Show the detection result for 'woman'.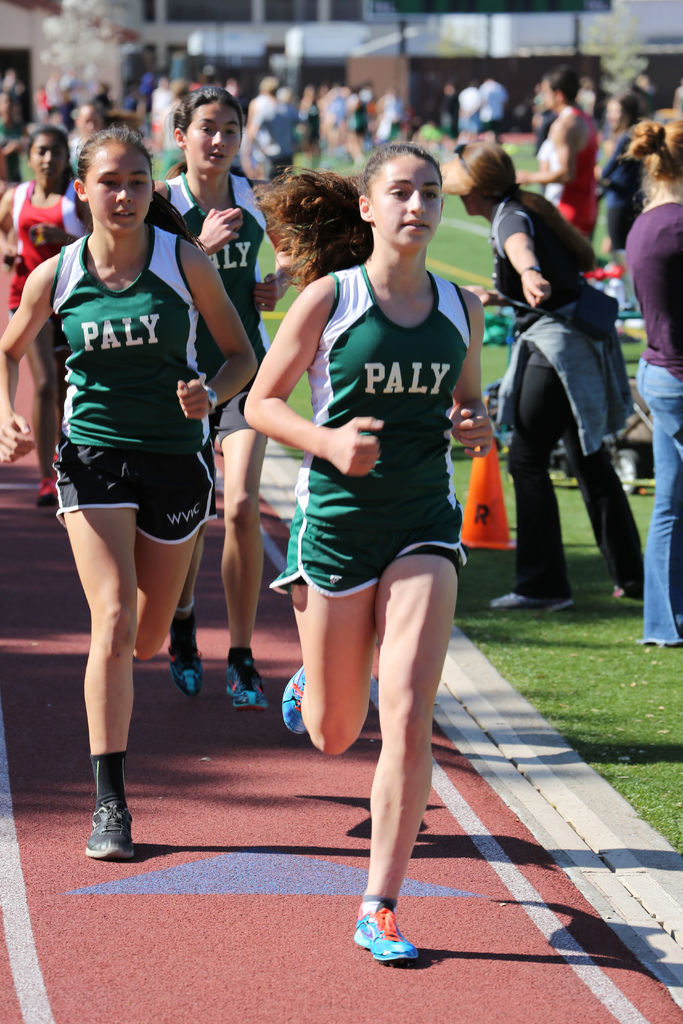
{"left": 152, "top": 86, "right": 302, "bottom": 717}.
